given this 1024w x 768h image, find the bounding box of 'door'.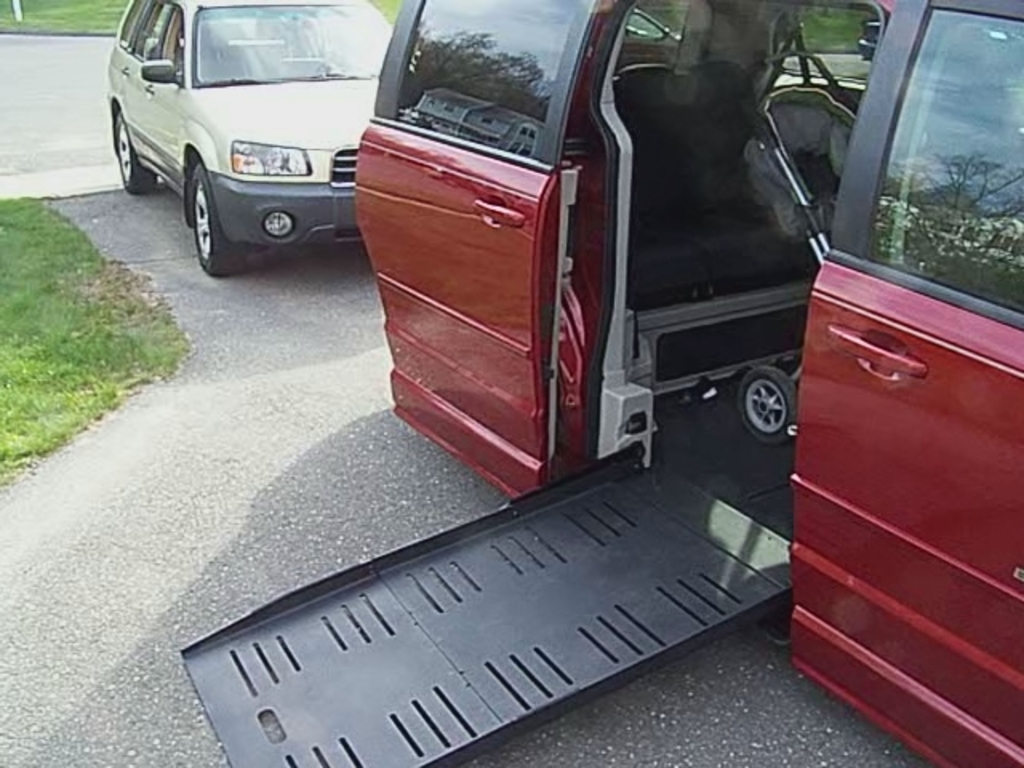
box=[104, 0, 147, 107].
